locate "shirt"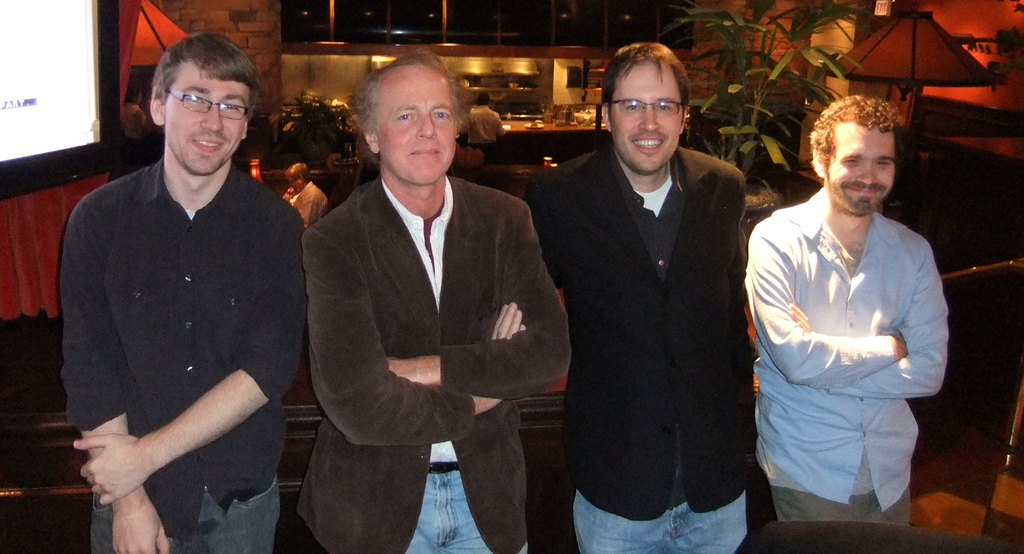
749:194:948:507
